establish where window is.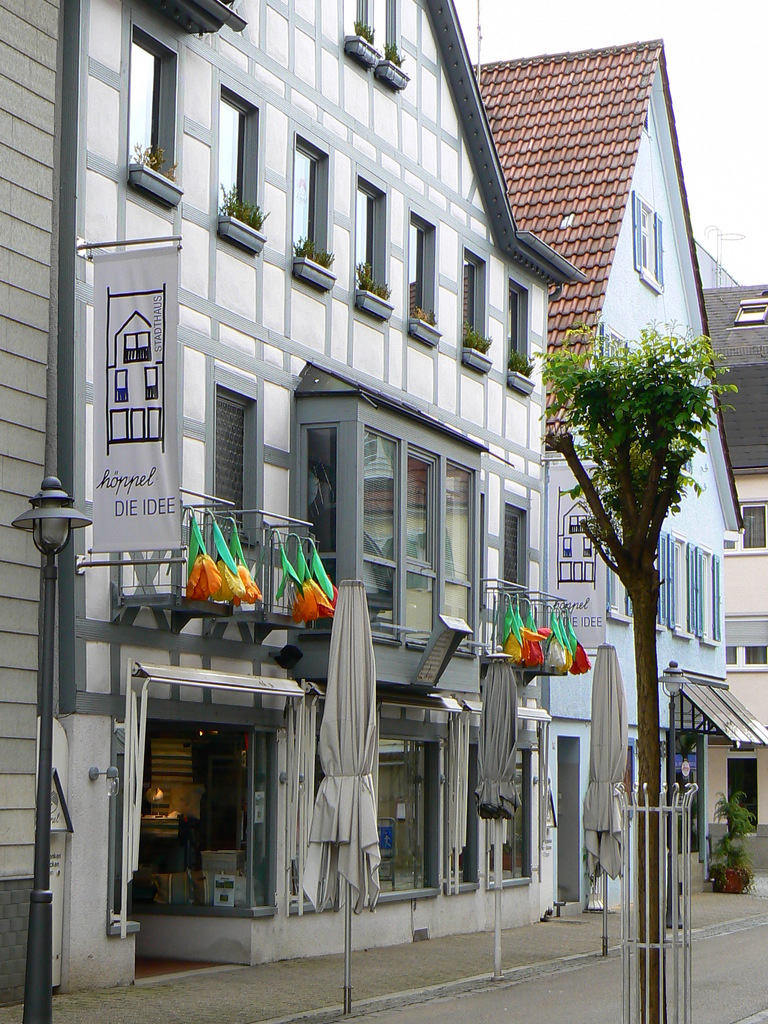
Established at box=[697, 541, 724, 646].
